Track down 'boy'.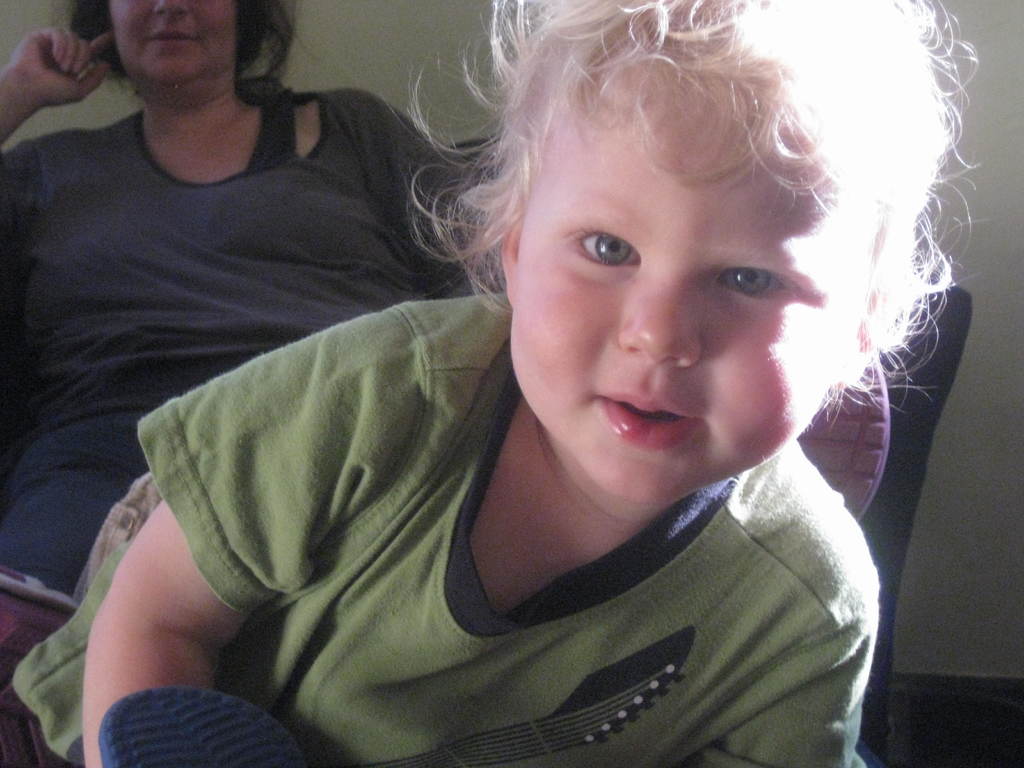
Tracked to [83, 0, 908, 767].
